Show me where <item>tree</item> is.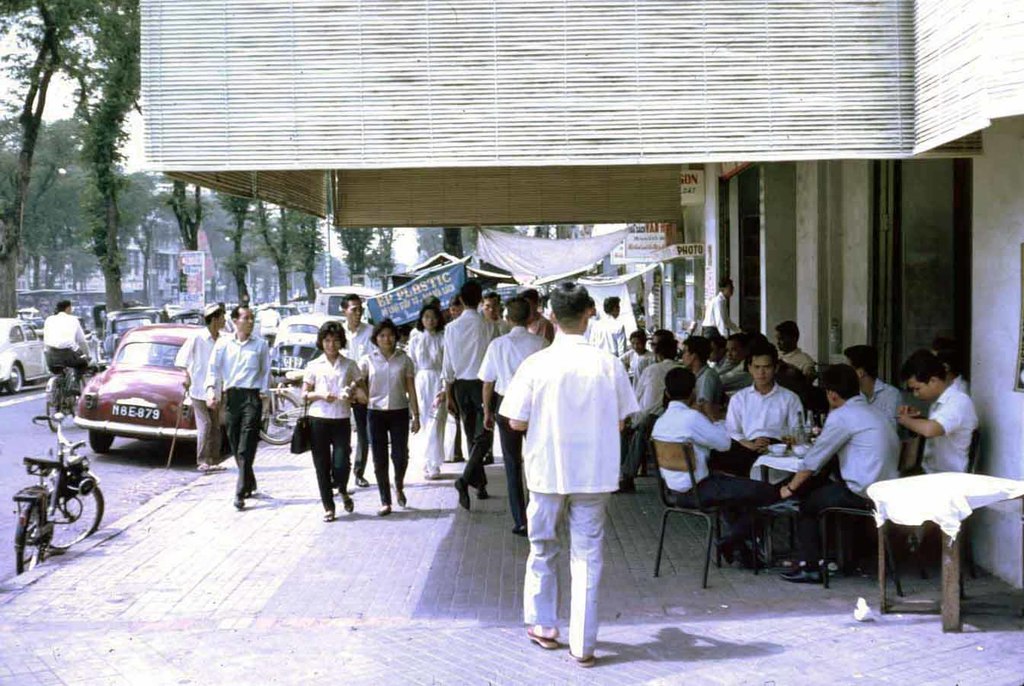
<item>tree</item> is at BBox(165, 181, 204, 252).
